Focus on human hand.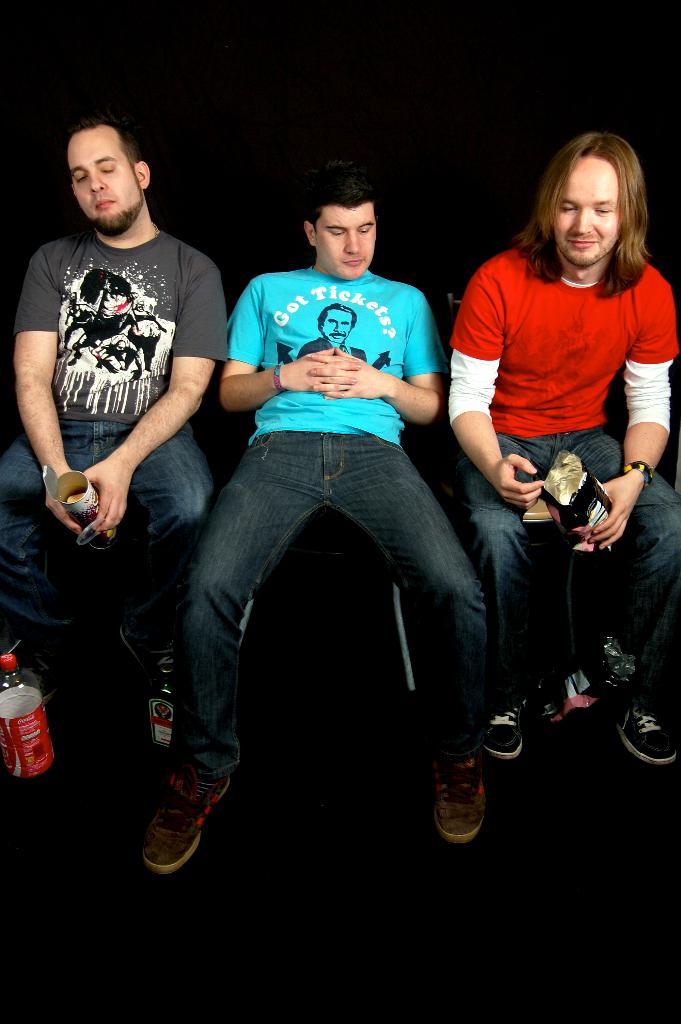
Focused at box(279, 342, 366, 398).
